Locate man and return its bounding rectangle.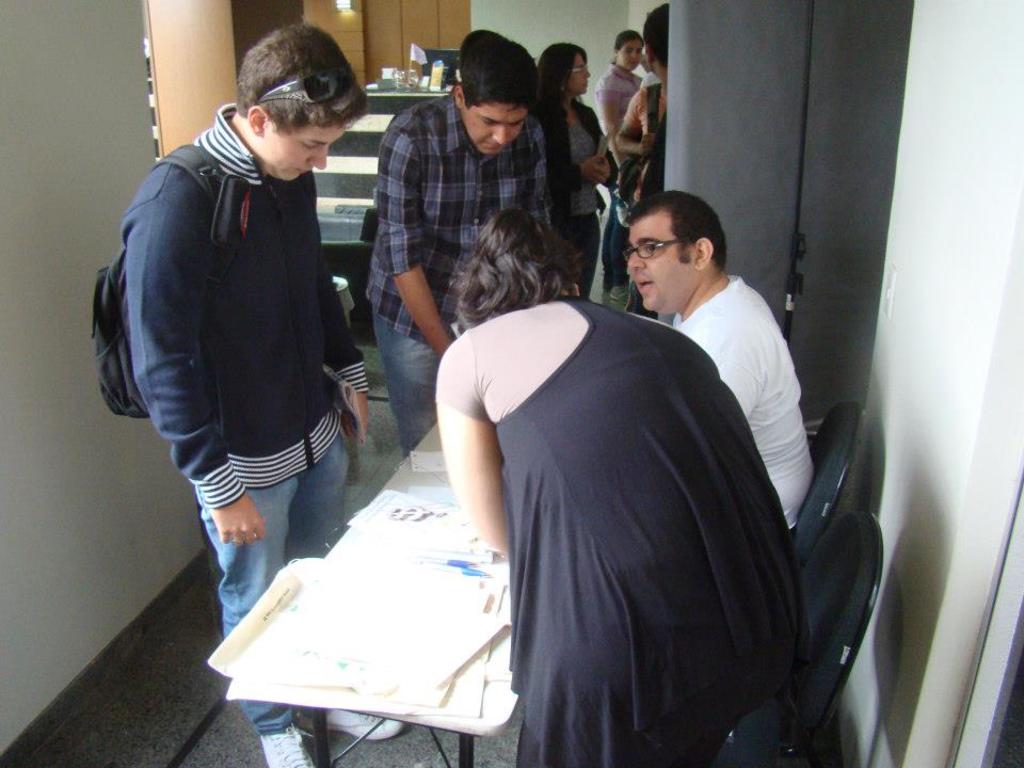
(103,28,398,602).
